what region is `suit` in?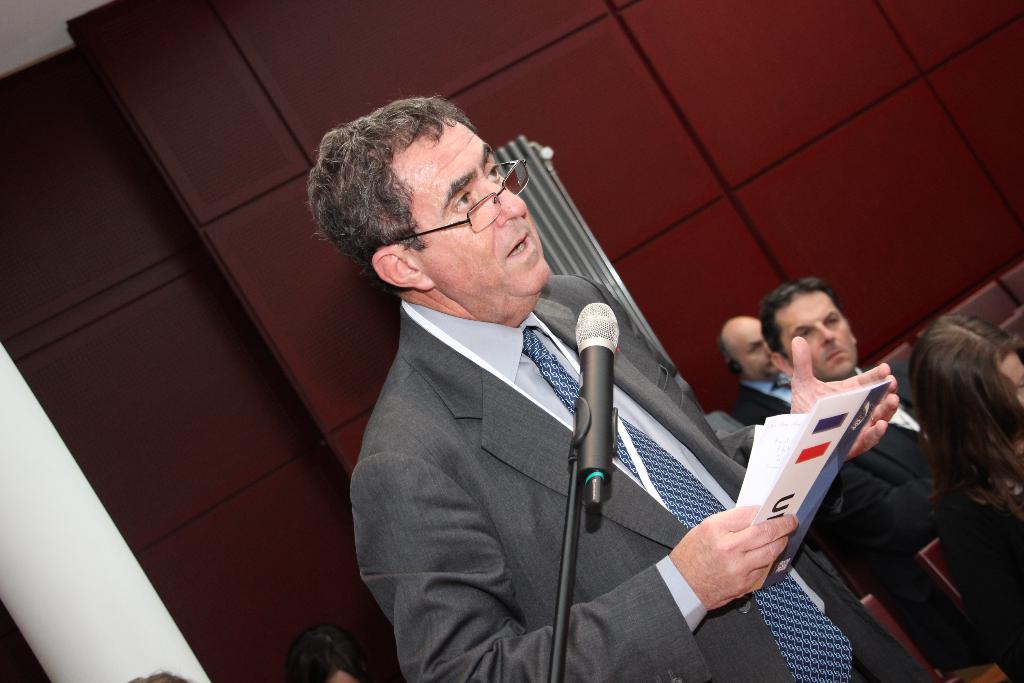
<region>349, 297, 937, 682</region>.
